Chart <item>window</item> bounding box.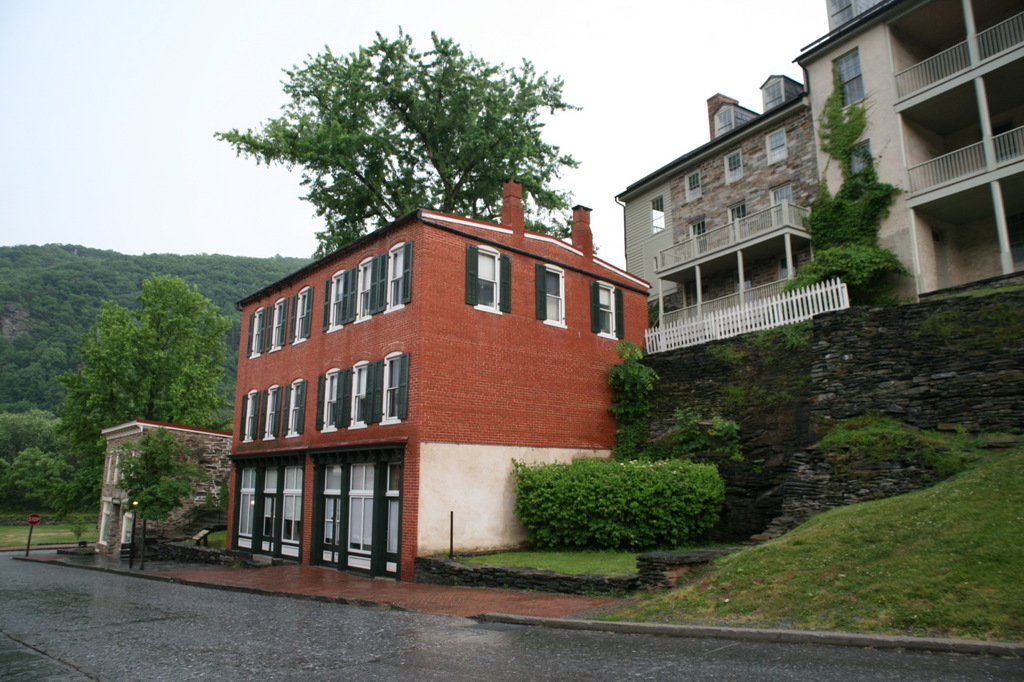
Charted: 273/297/286/354.
